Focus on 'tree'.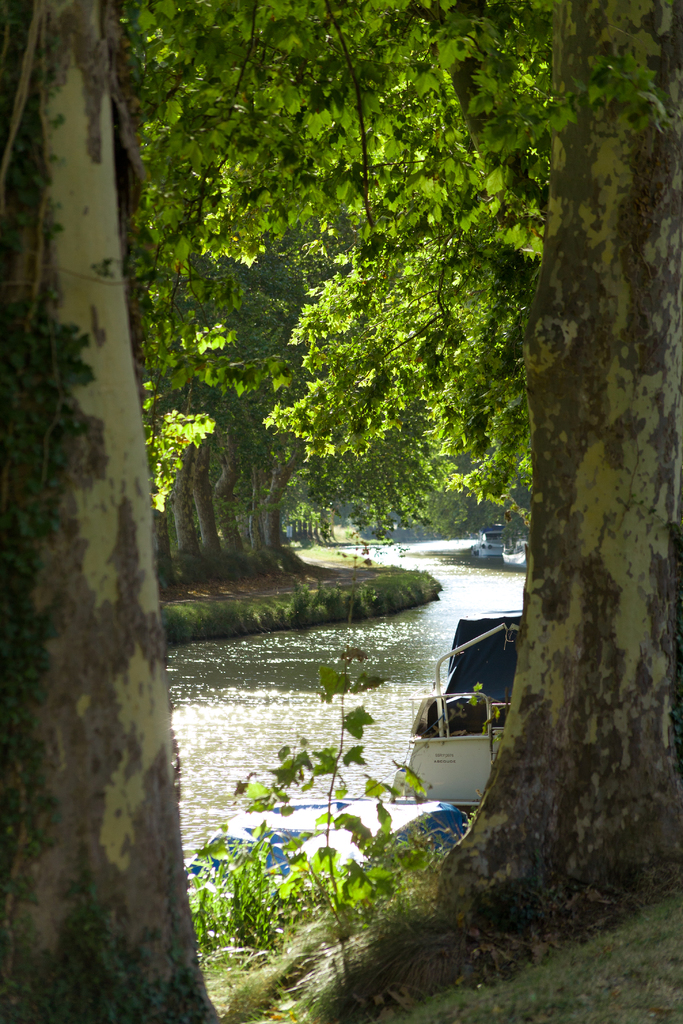
Focused at (106,0,543,594).
